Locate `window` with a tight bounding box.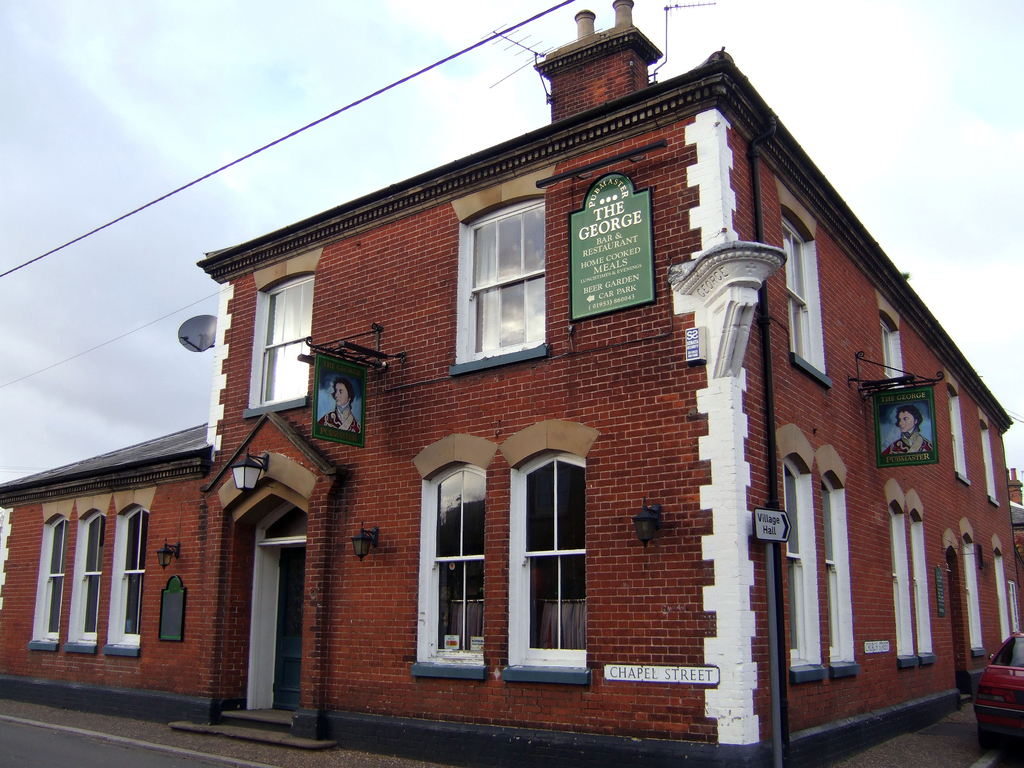
select_region(463, 202, 550, 360).
